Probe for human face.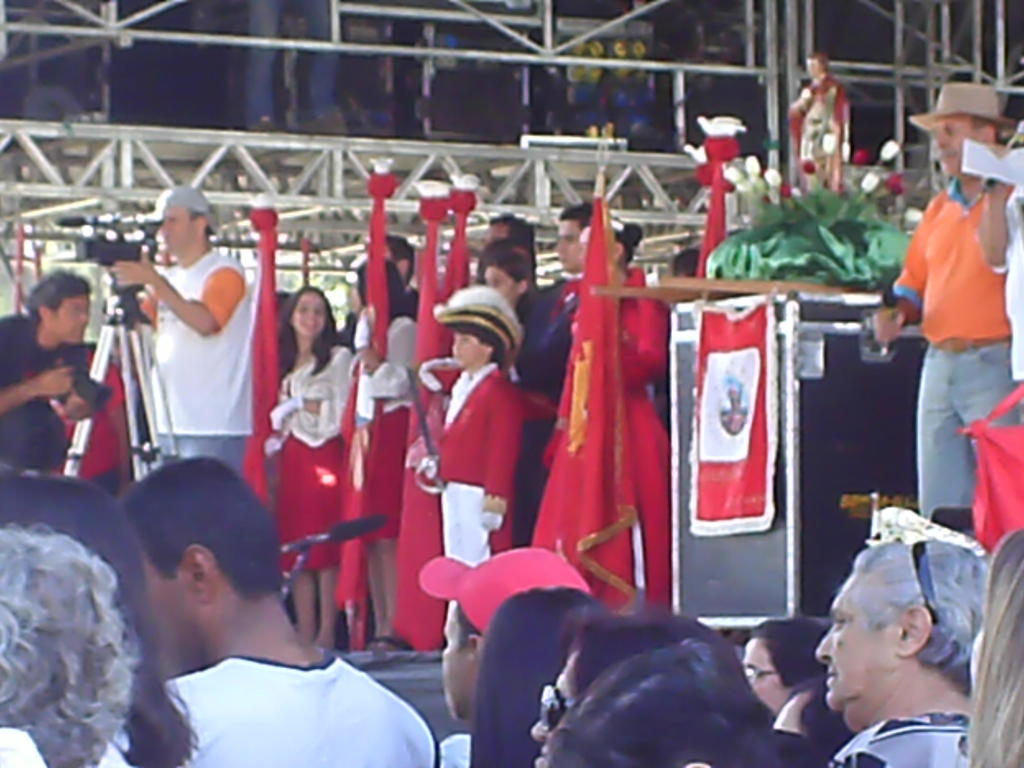
Probe result: (161,207,191,254).
